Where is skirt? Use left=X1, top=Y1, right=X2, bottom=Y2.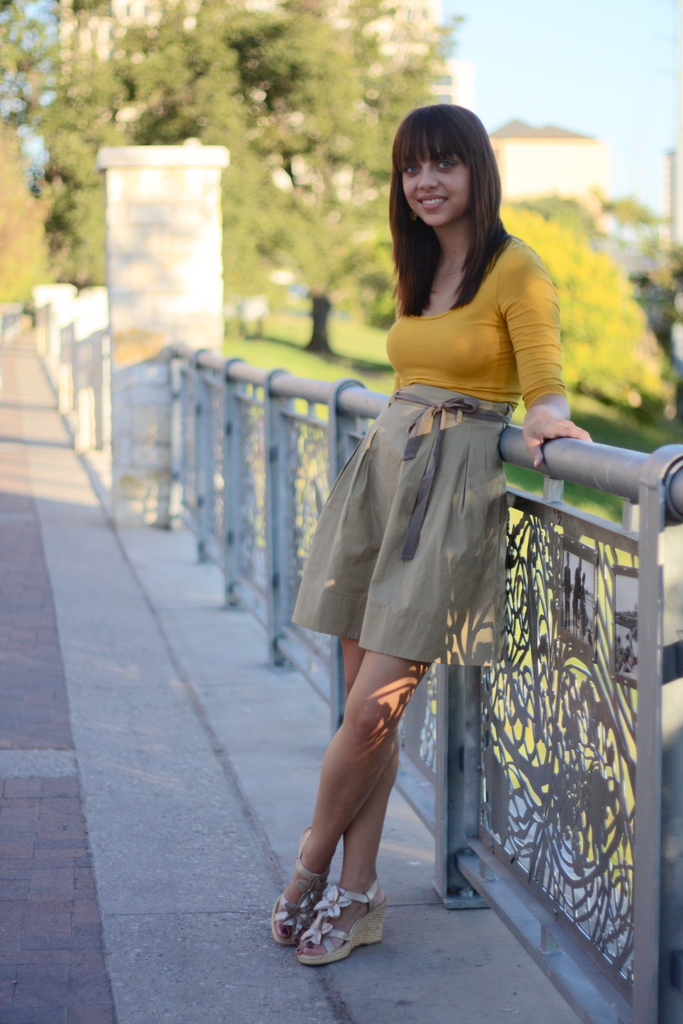
left=290, top=382, right=511, bottom=665.
